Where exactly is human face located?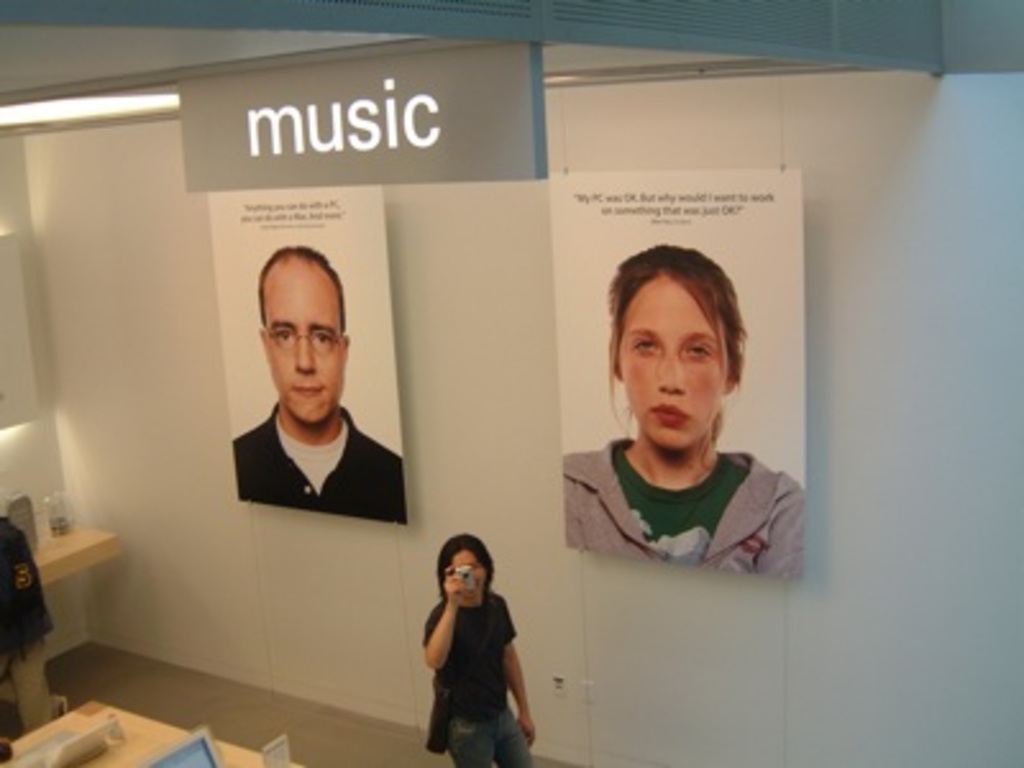
Its bounding box is <bbox>261, 269, 340, 422</bbox>.
